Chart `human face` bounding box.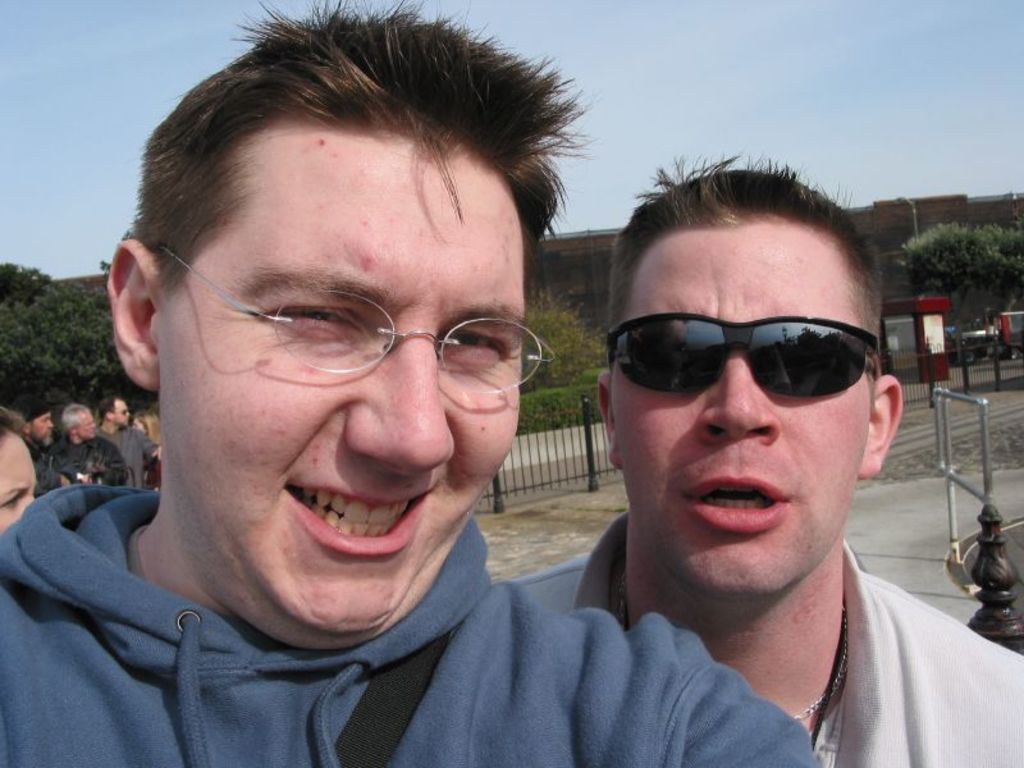
Charted: bbox=[29, 413, 50, 440].
